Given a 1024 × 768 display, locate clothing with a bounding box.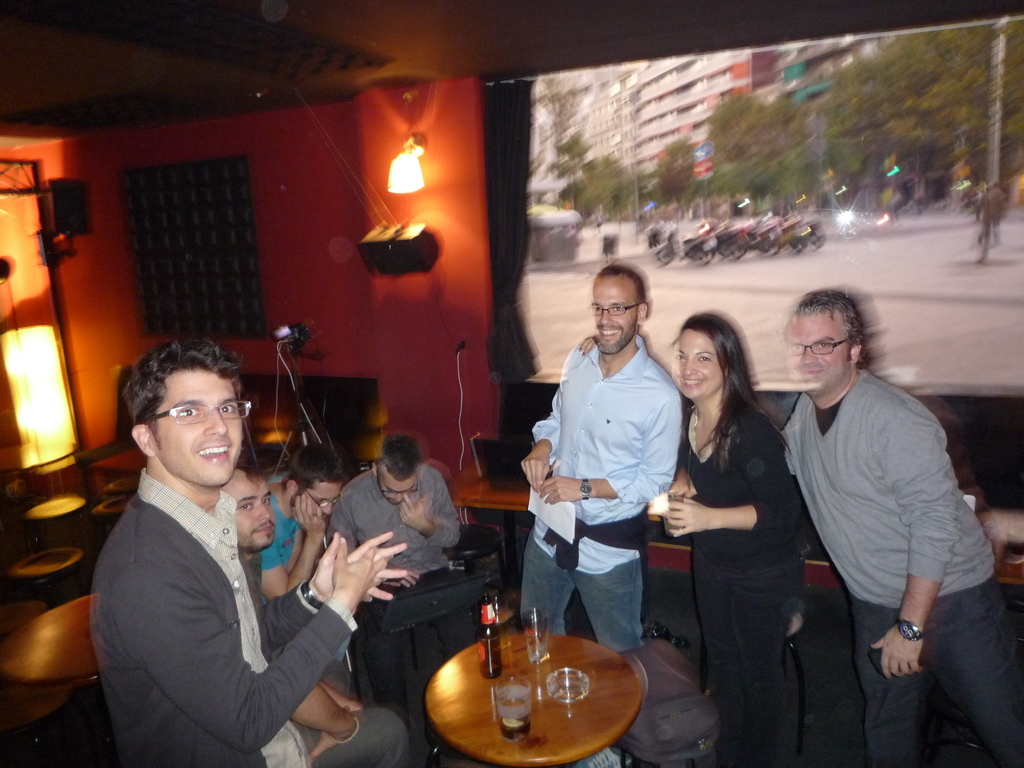
Located: crop(676, 385, 803, 767).
